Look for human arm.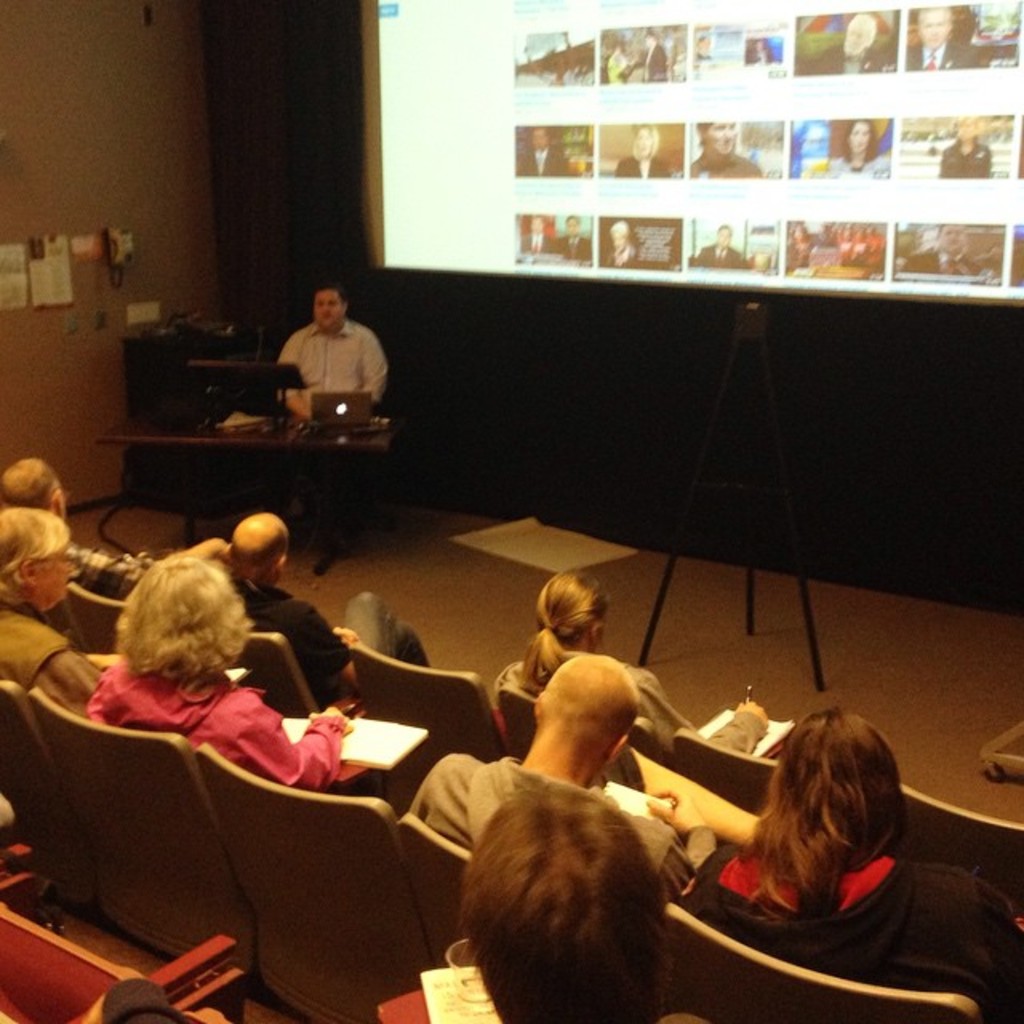
Found: region(360, 334, 389, 403).
